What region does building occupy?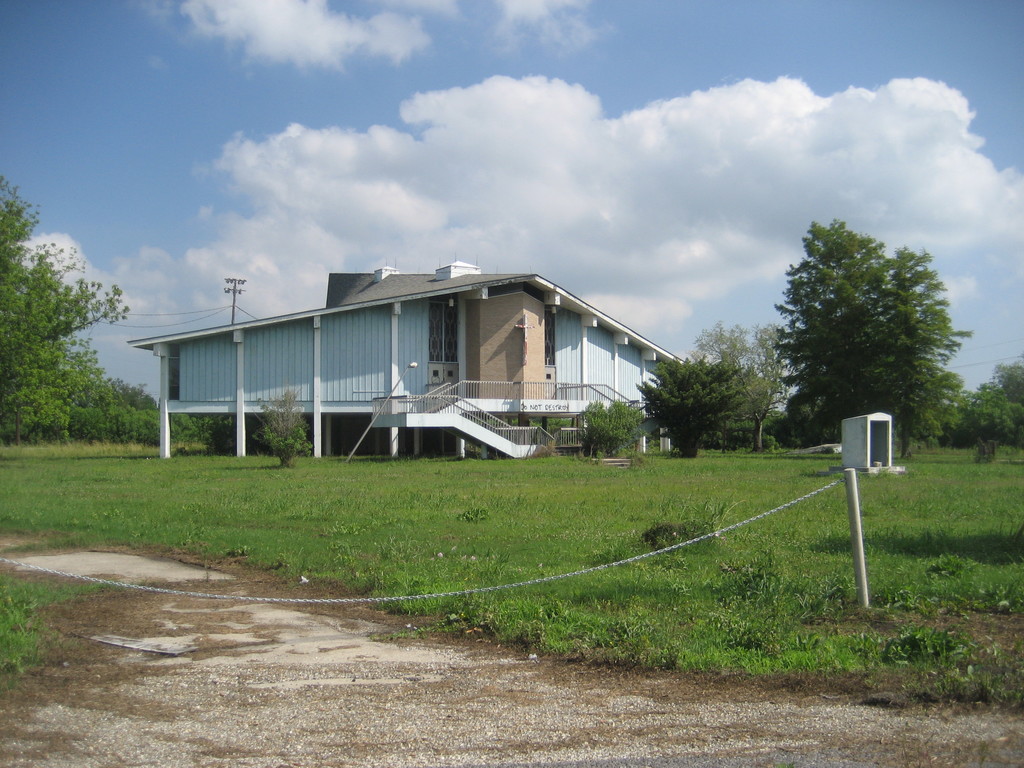
{"x1": 129, "y1": 259, "x2": 684, "y2": 461}.
